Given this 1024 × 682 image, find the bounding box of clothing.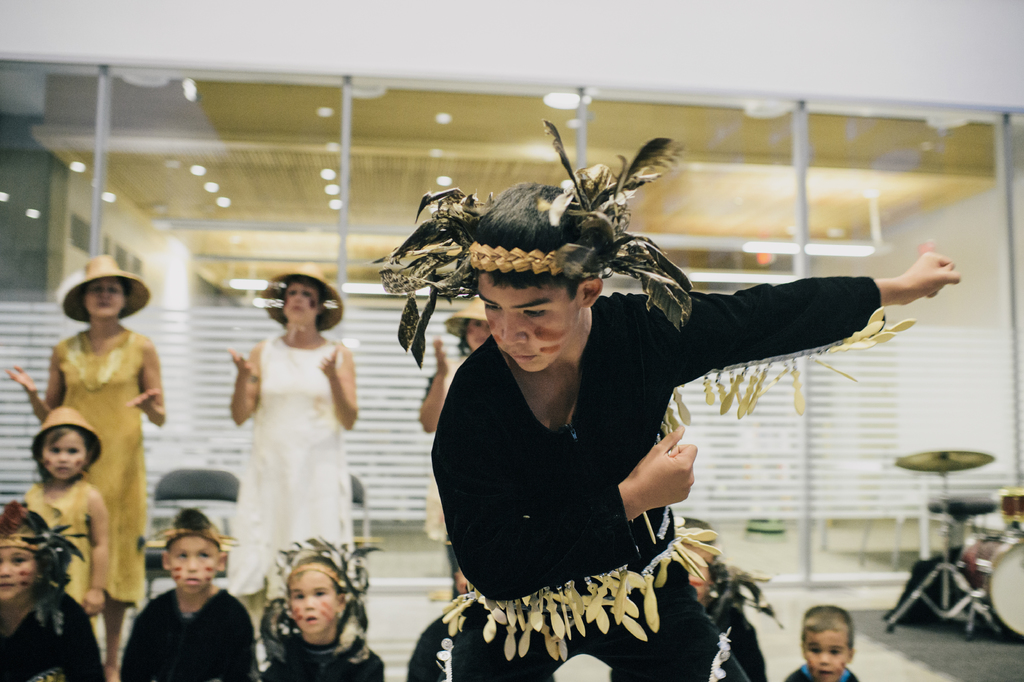
118, 583, 257, 681.
